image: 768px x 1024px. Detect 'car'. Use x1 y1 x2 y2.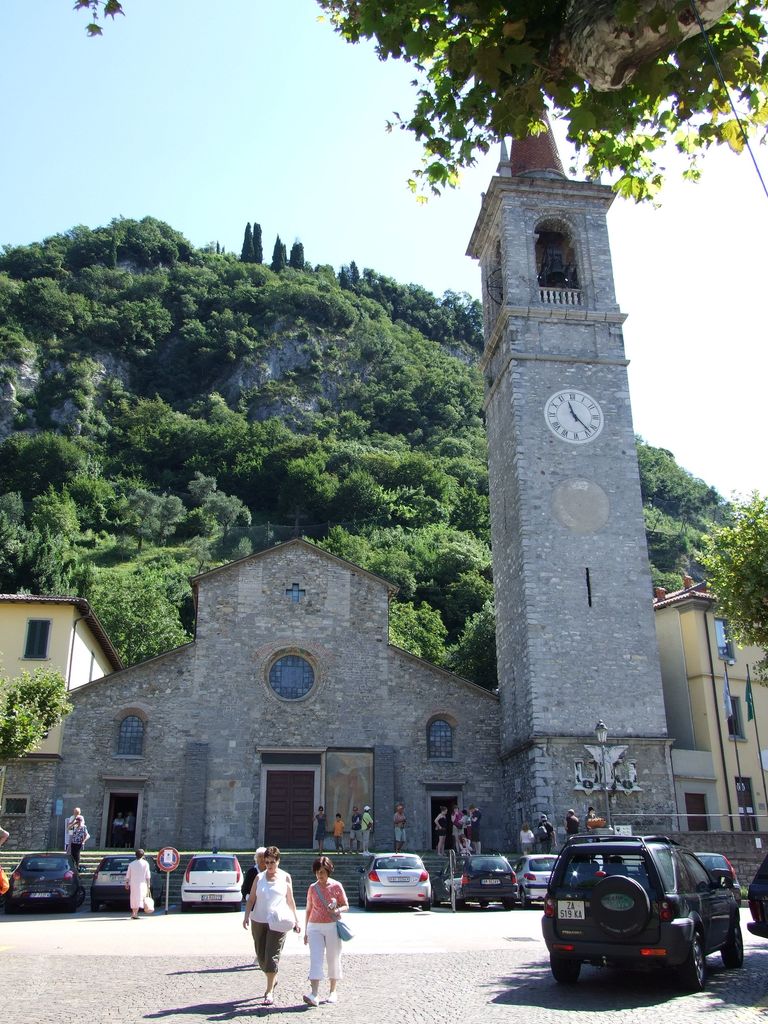
511 847 576 905.
